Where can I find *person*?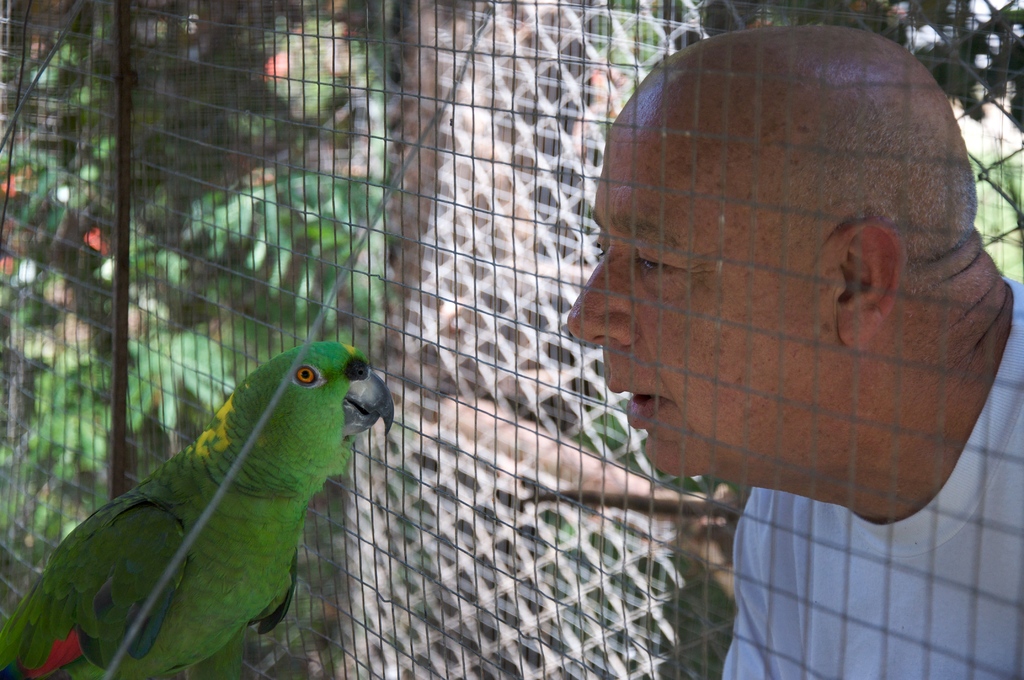
You can find it at left=539, top=0, right=1023, bottom=636.
